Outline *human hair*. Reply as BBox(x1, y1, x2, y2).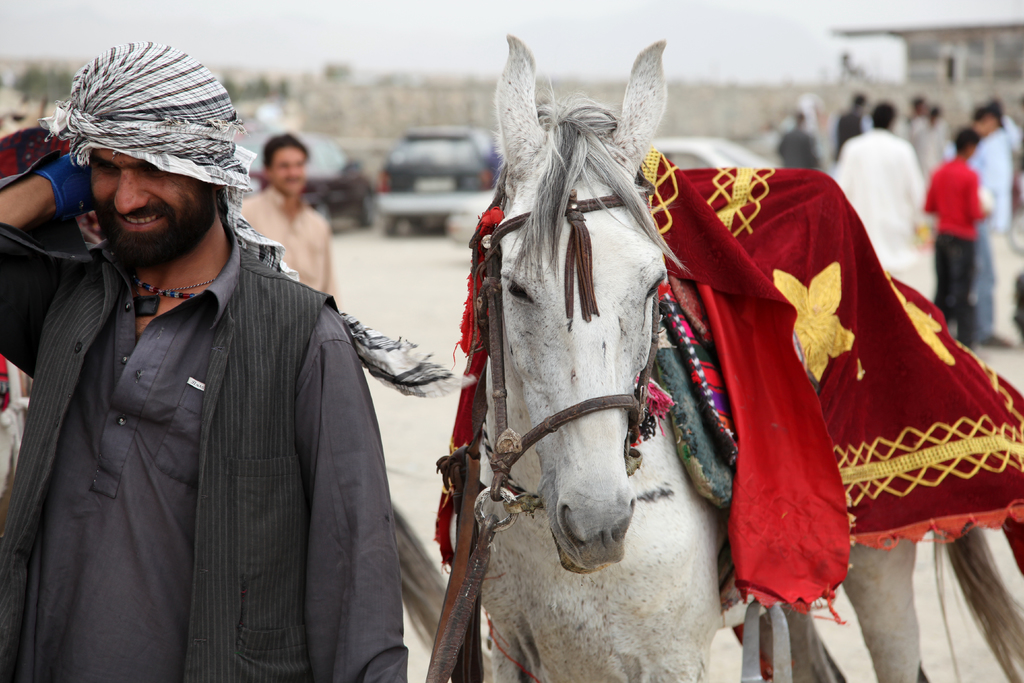
BBox(854, 97, 863, 115).
